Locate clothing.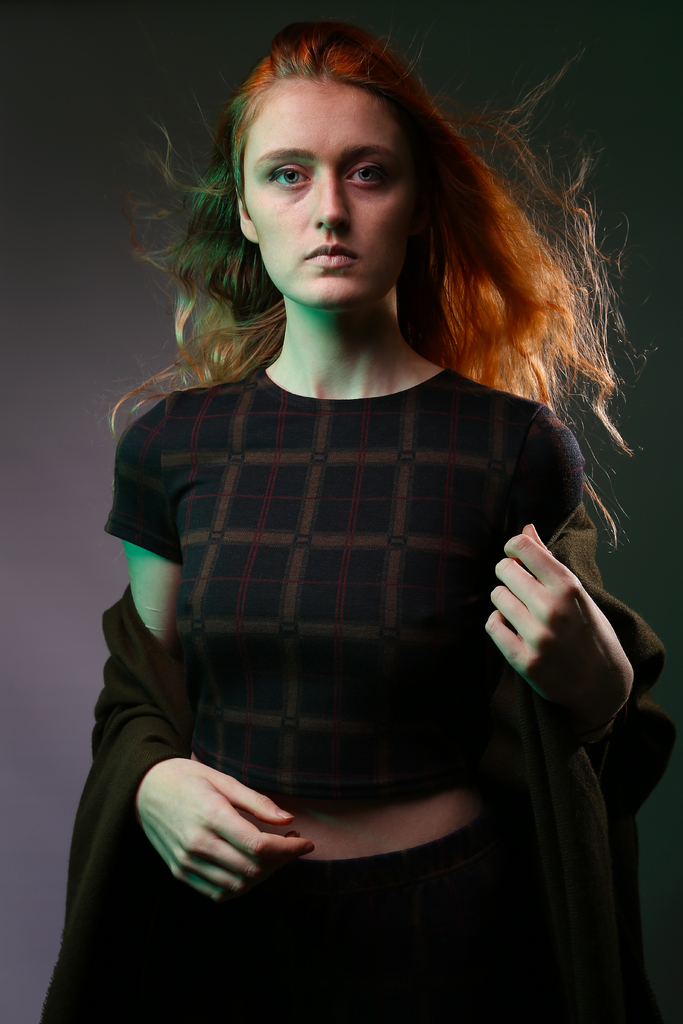
Bounding box: {"left": 106, "top": 225, "right": 643, "bottom": 970}.
